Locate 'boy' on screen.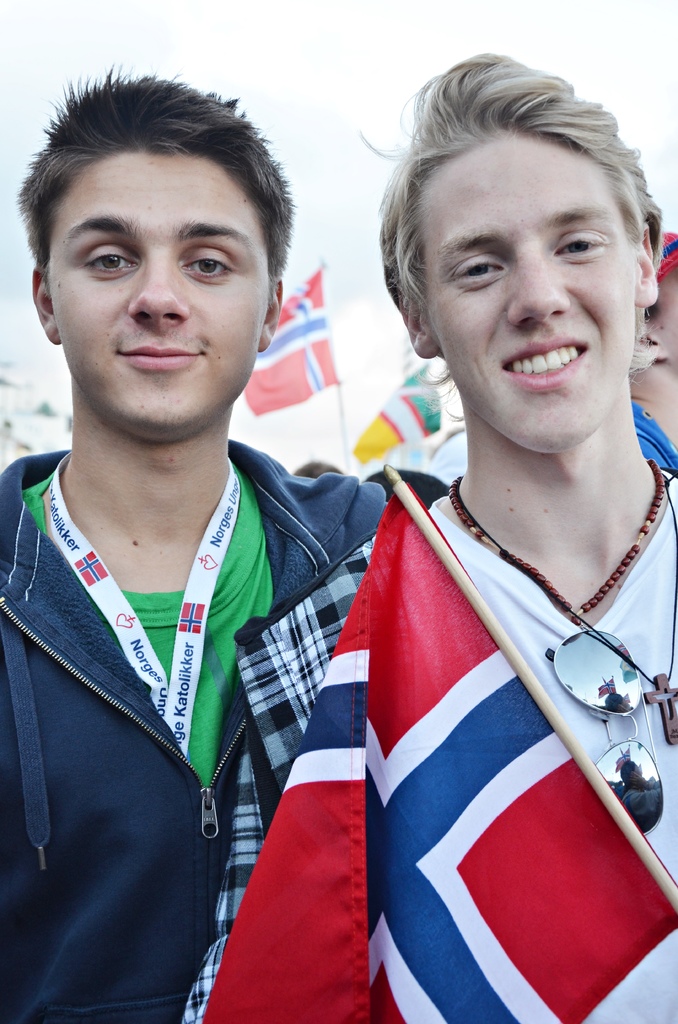
On screen at locate(200, 44, 677, 1023).
